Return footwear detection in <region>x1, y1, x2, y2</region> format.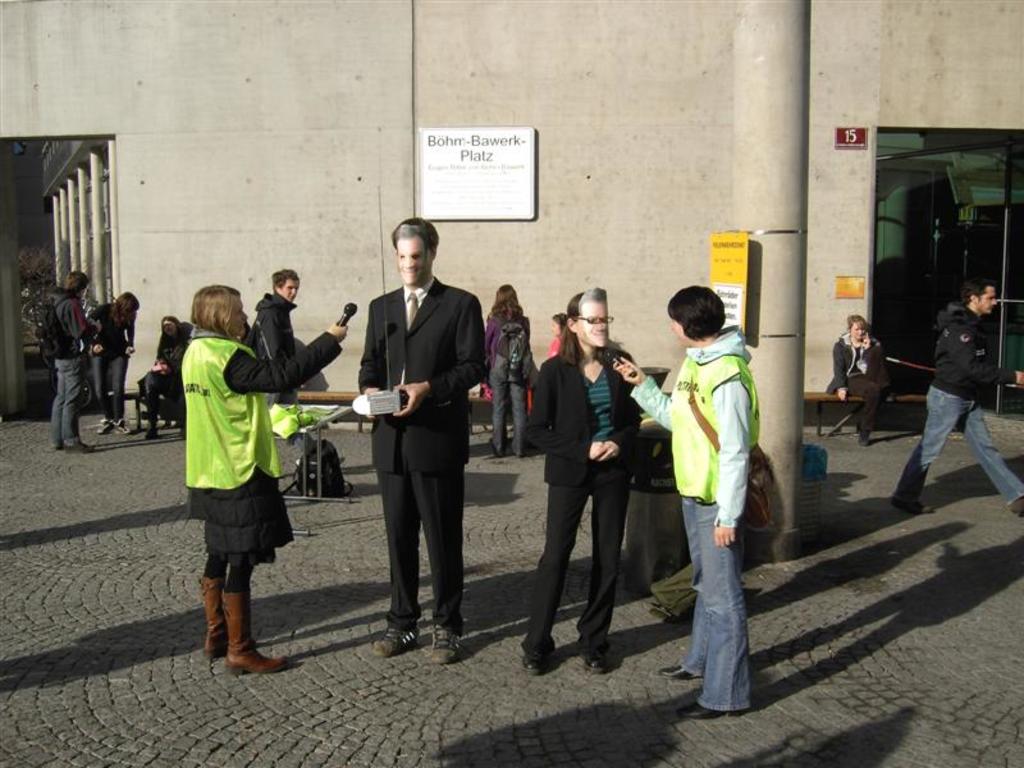
<region>229, 596, 287, 676</region>.
